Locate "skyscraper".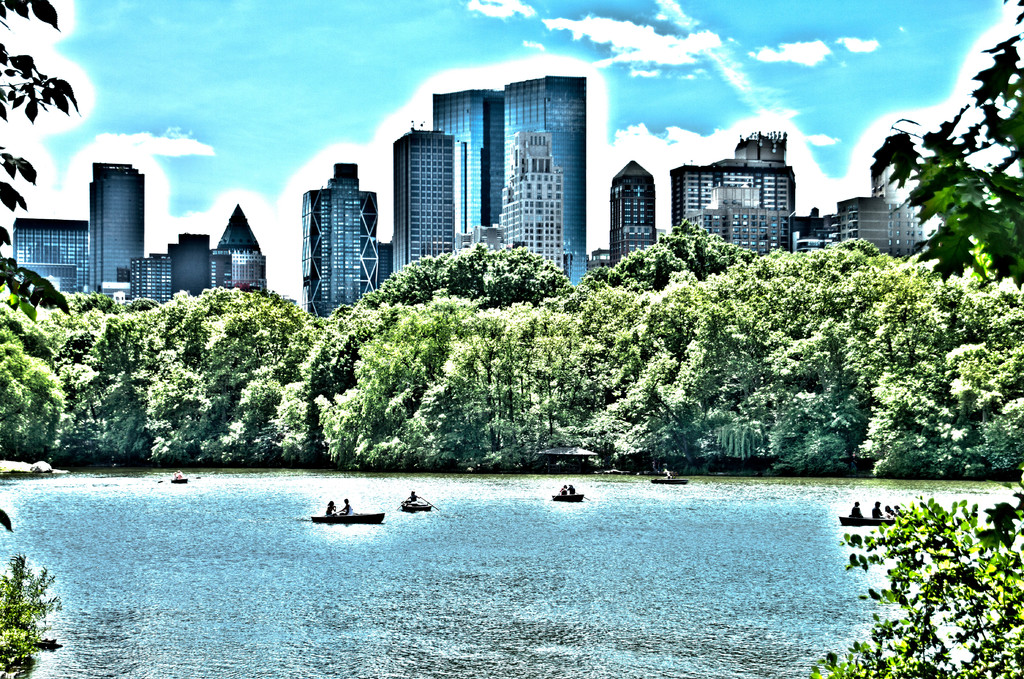
Bounding box: l=428, t=86, r=504, b=237.
